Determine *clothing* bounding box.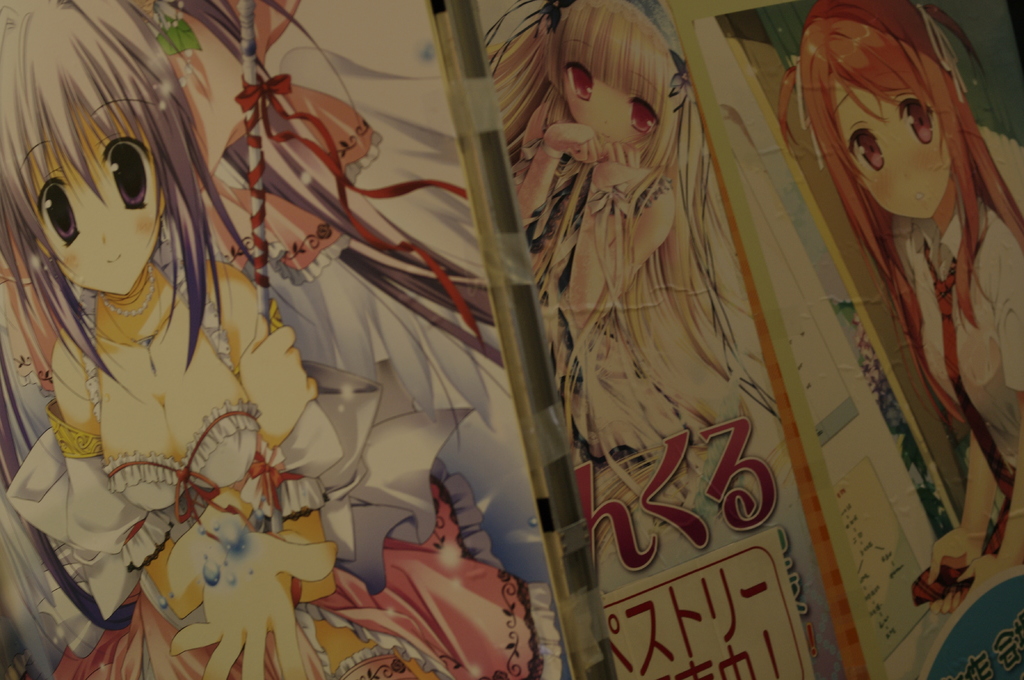
Determined: bbox=[889, 187, 1023, 465].
